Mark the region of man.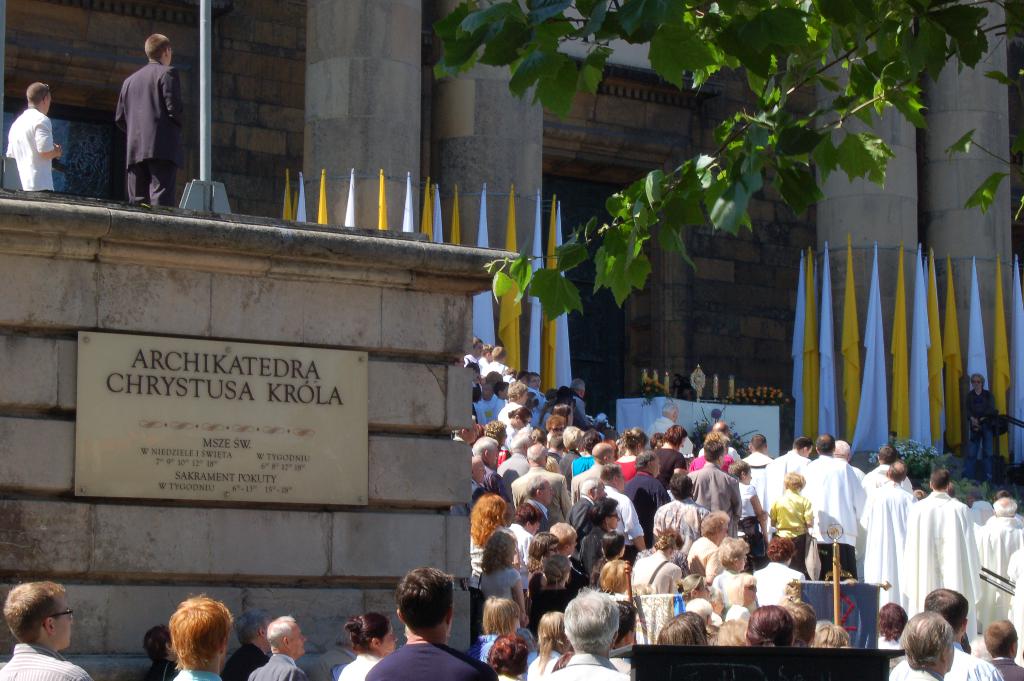
Region: <bbox>792, 436, 871, 584</bbox>.
